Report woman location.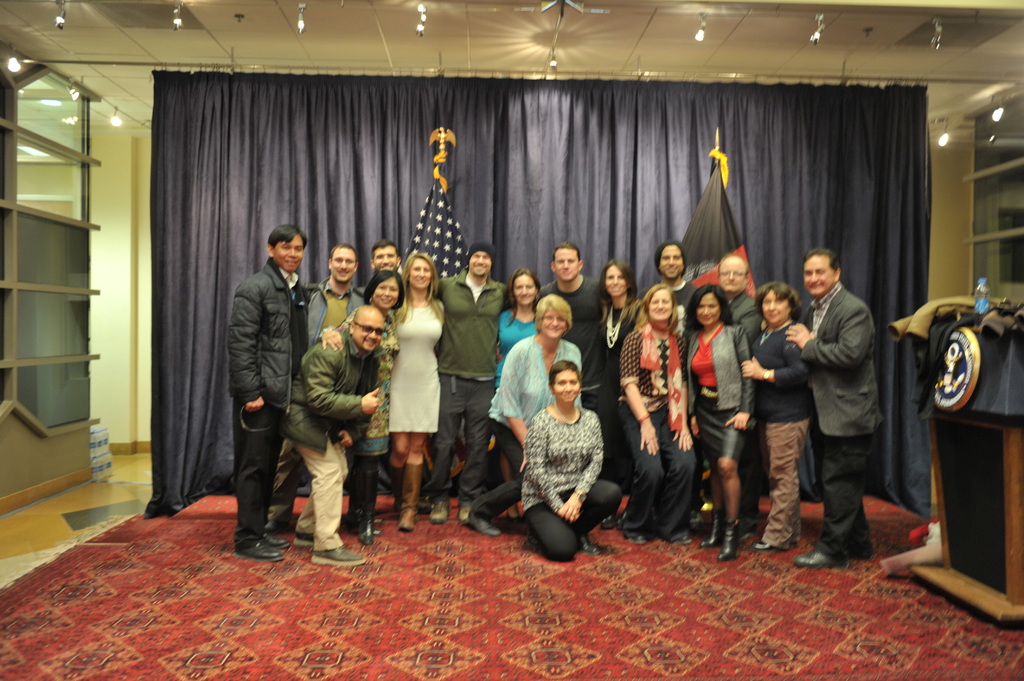
Report: rect(667, 282, 760, 561).
